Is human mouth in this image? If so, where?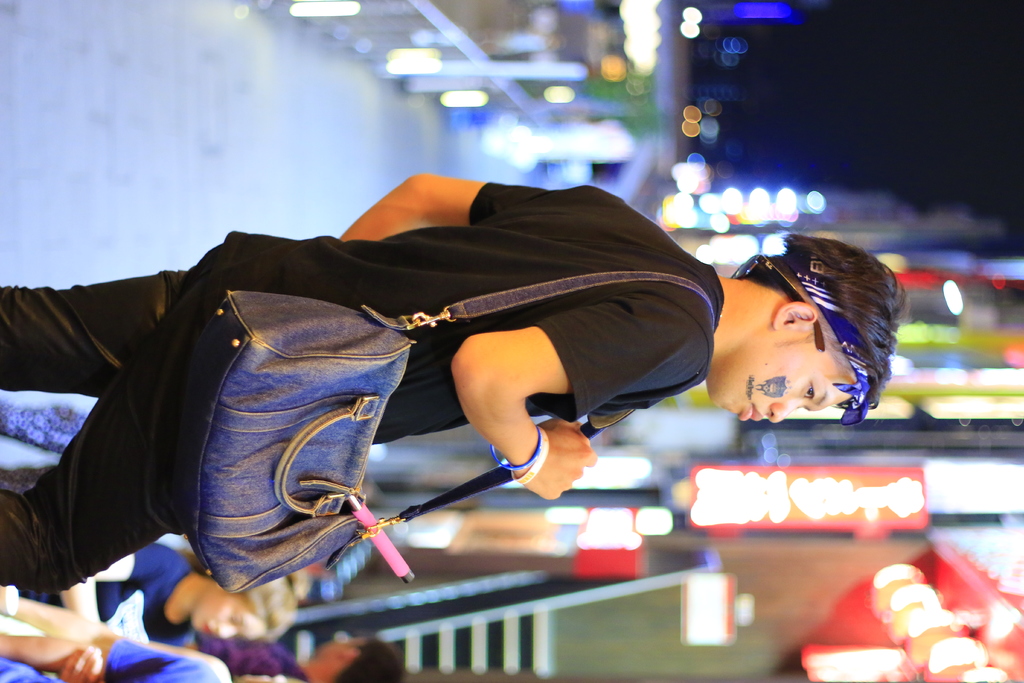
Yes, at bbox=[733, 407, 766, 426].
